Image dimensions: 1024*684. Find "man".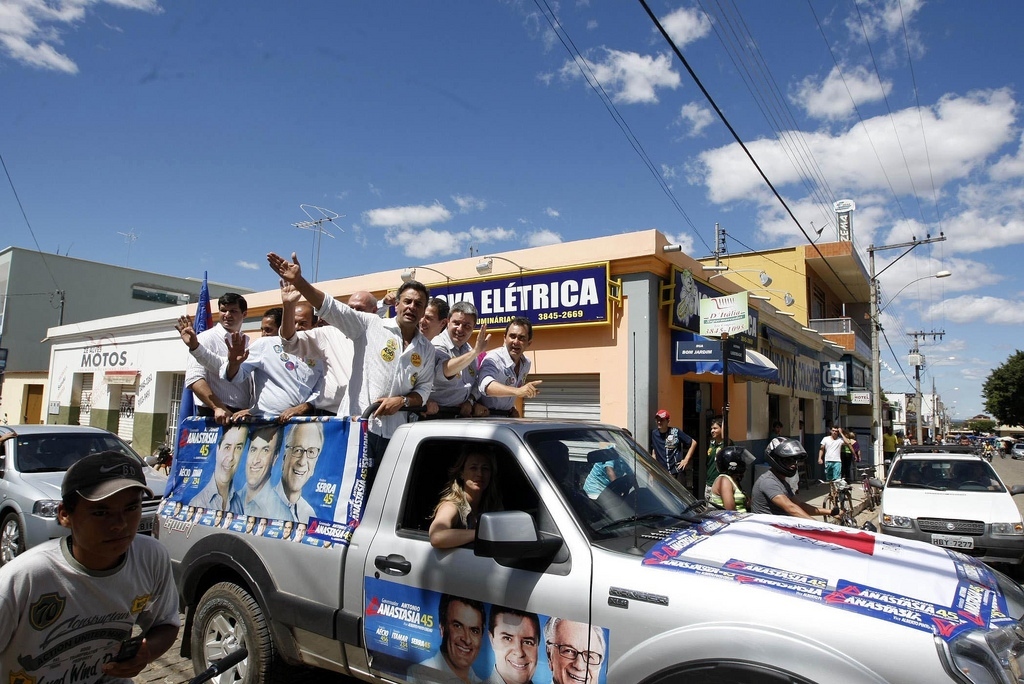
816,425,843,499.
